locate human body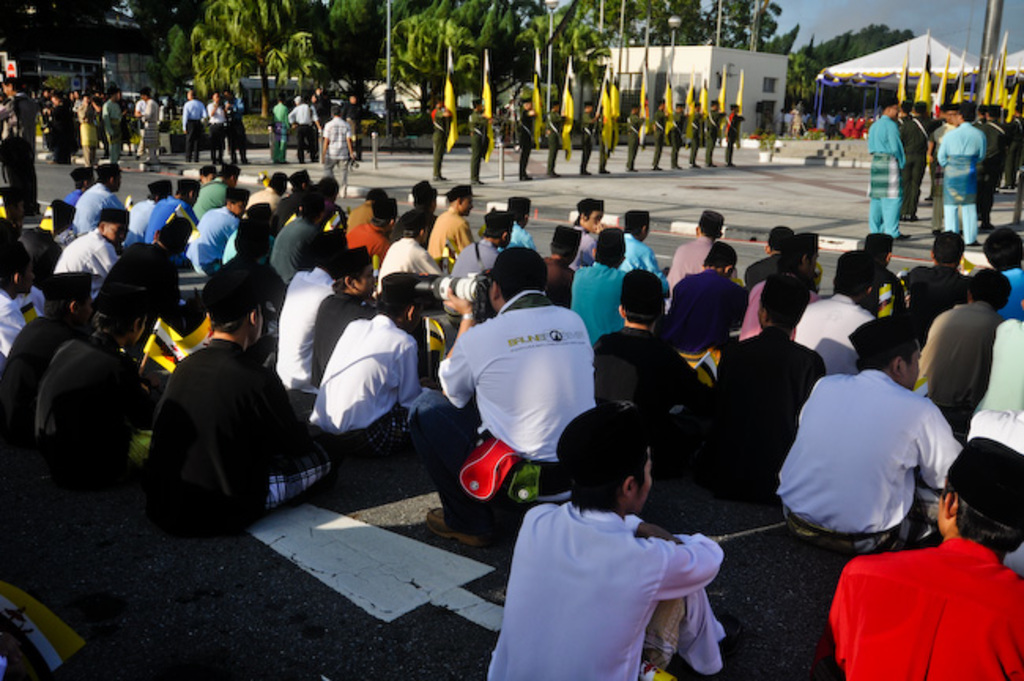
rect(269, 91, 287, 154)
